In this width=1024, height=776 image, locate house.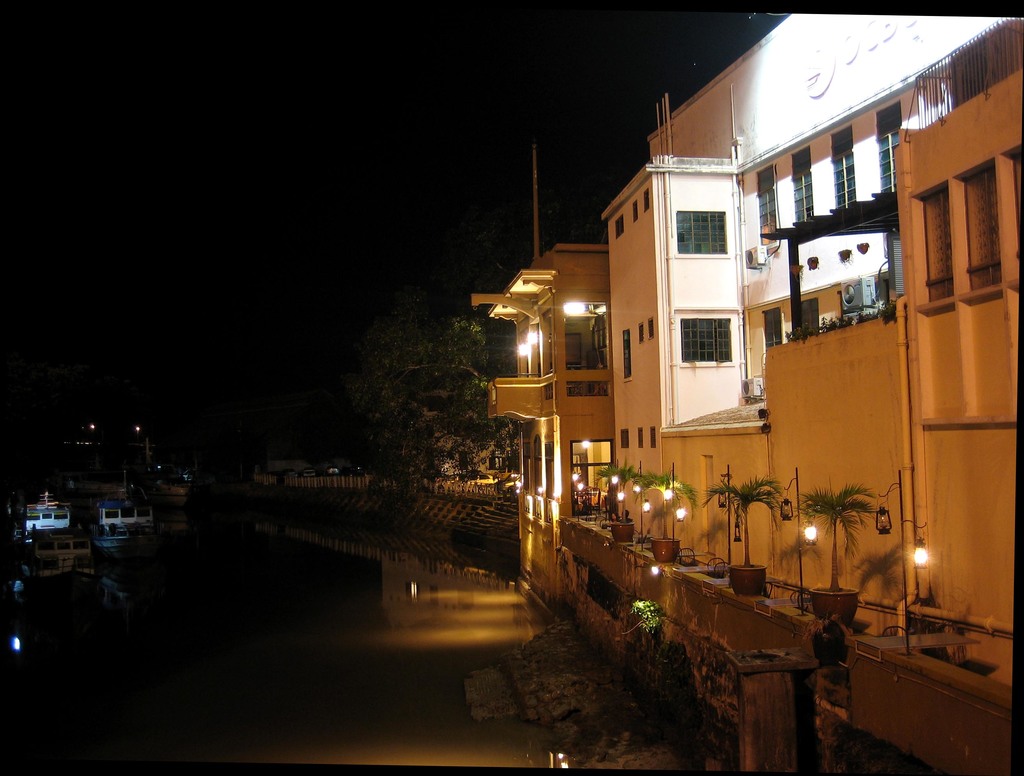
Bounding box: bbox(869, 12, 1023, 667).
